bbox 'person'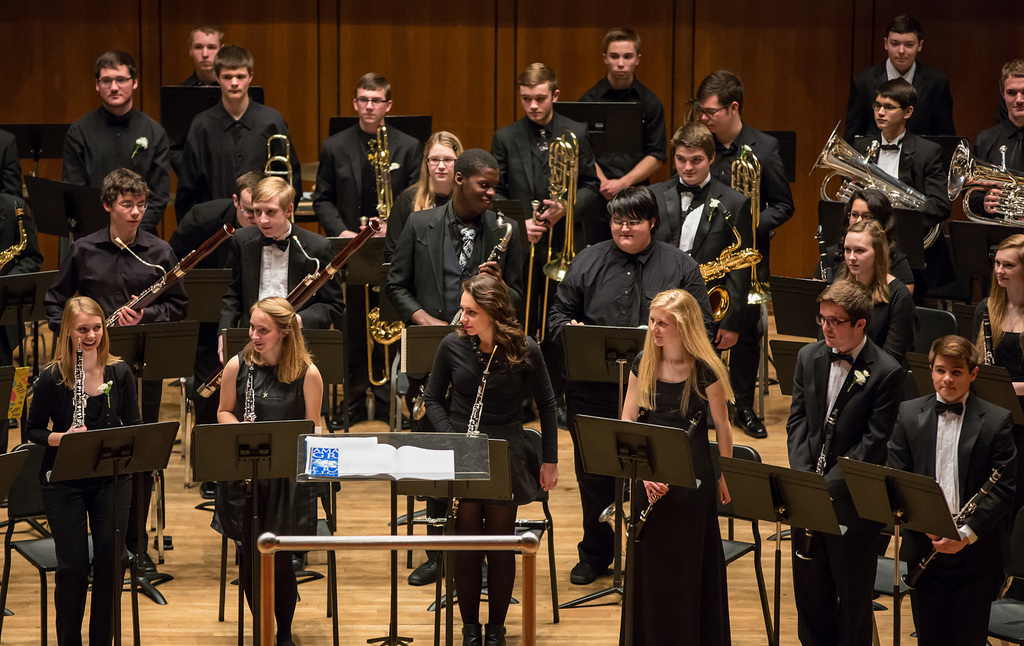
BBox(225, 174, 340, 324)
